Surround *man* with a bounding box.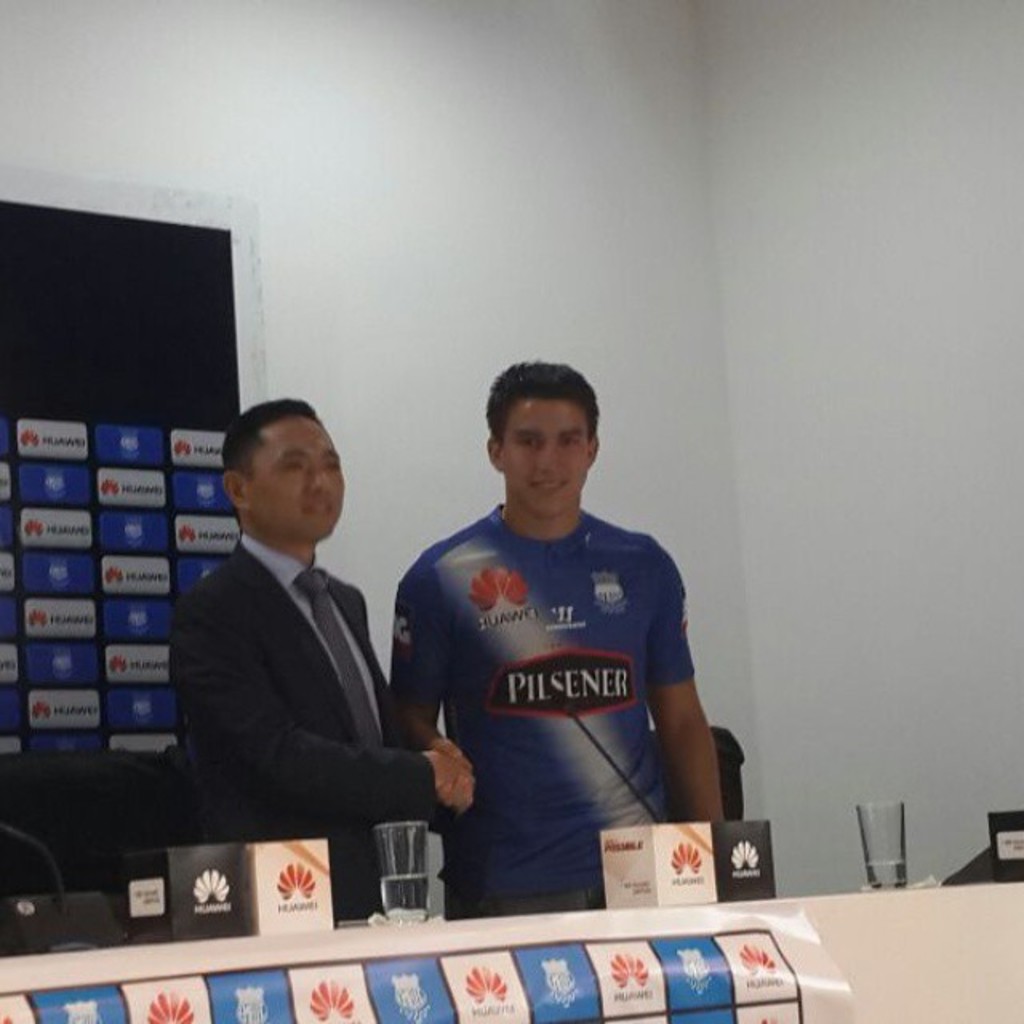
bbox=[386, 360, 730, 928].
